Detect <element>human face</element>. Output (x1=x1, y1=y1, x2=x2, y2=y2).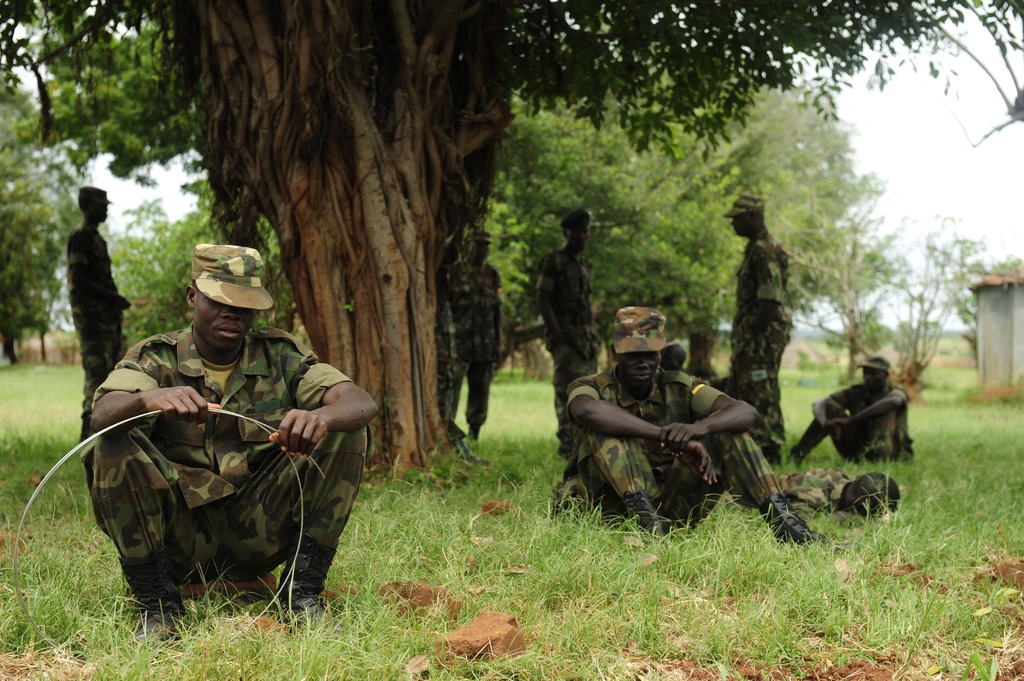
(x1=567, y1=216, x2=591, y2=249).
